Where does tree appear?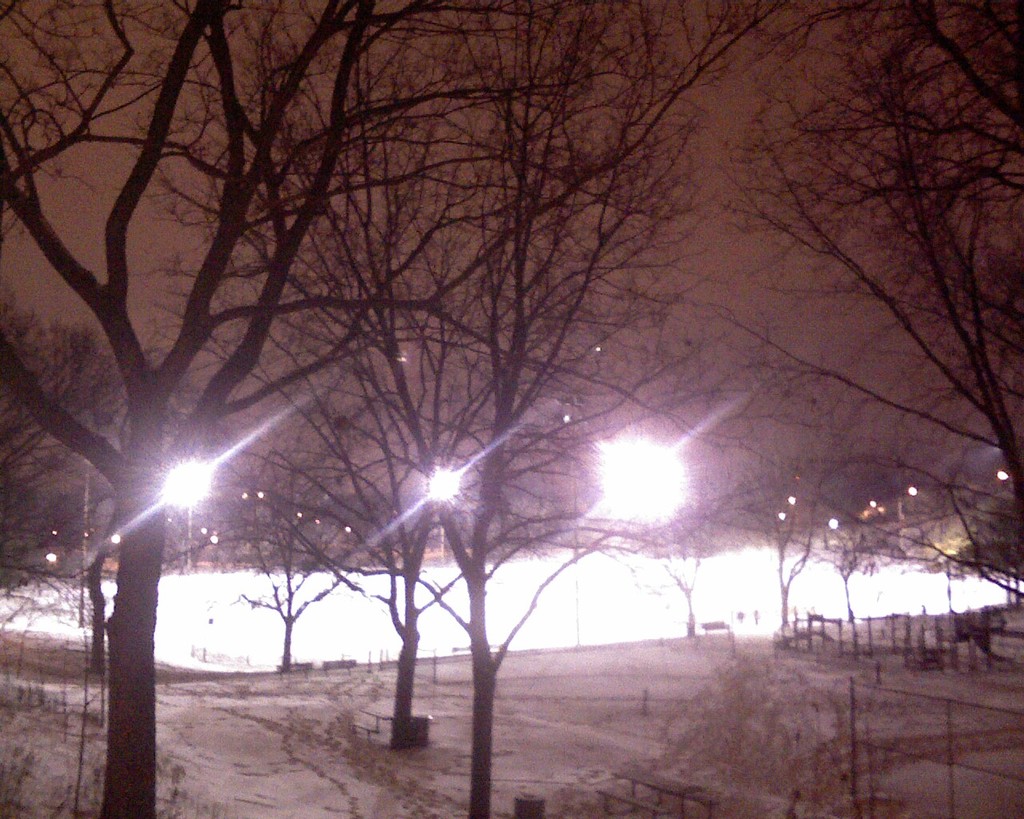
Appears at 82/498/122/667.
